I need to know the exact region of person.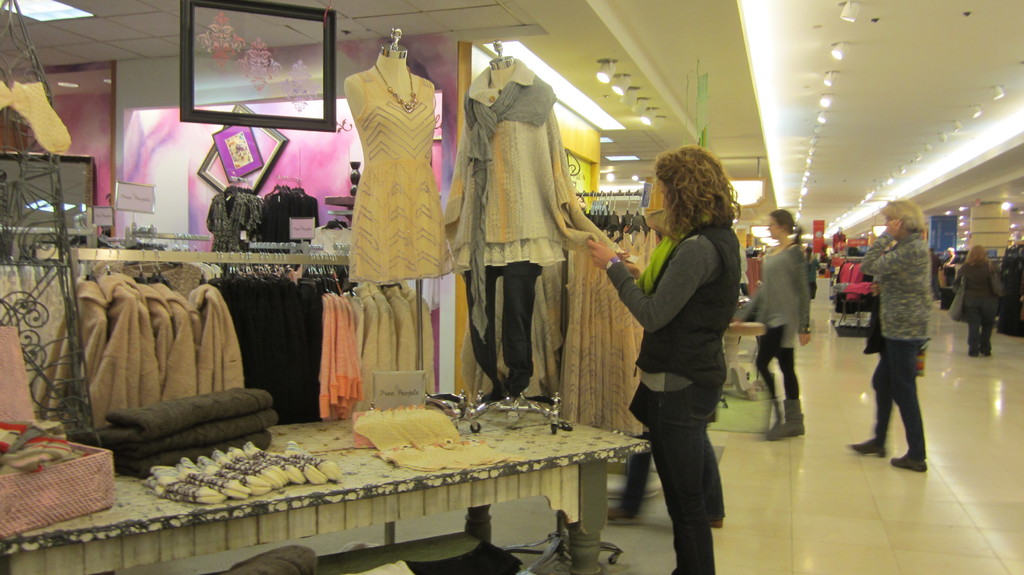
Region: locate(951, 240, 1006, 359).
